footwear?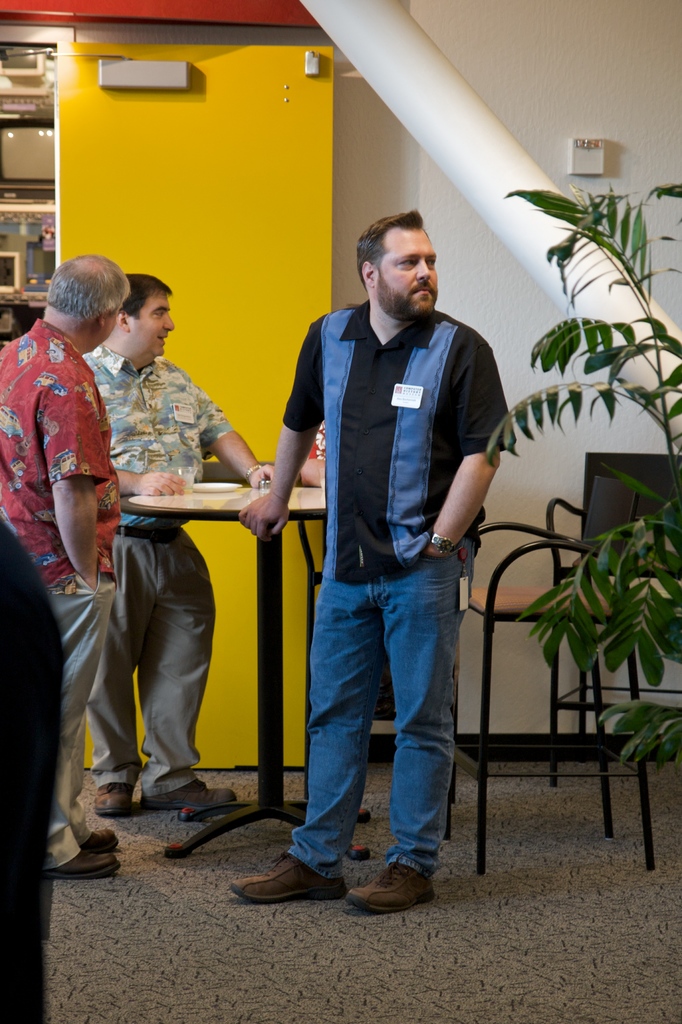
l=354, t=860, r=441, b=924
